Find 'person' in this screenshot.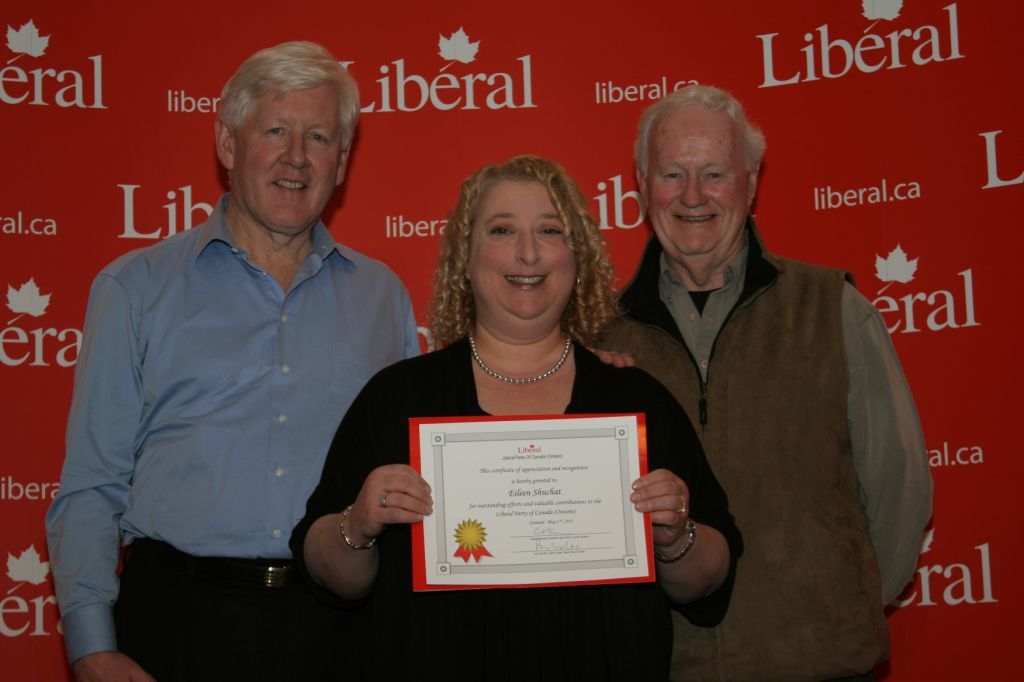
The bounding box for 'person' is (left=286, top=155, right=746, bottom=681).
